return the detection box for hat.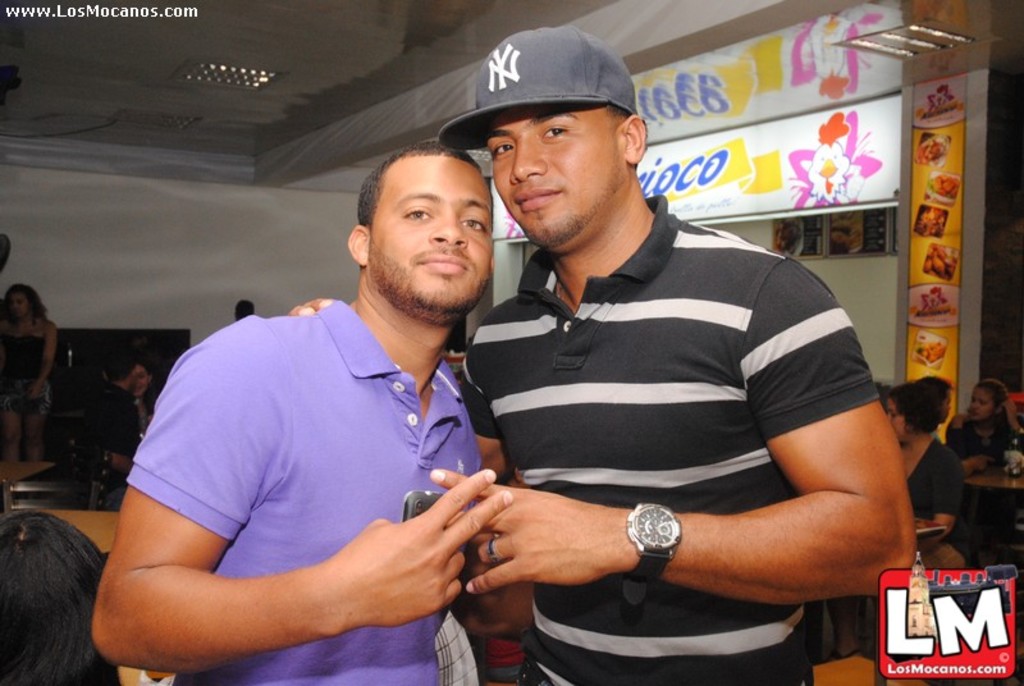
438, 26, 636, 152.
